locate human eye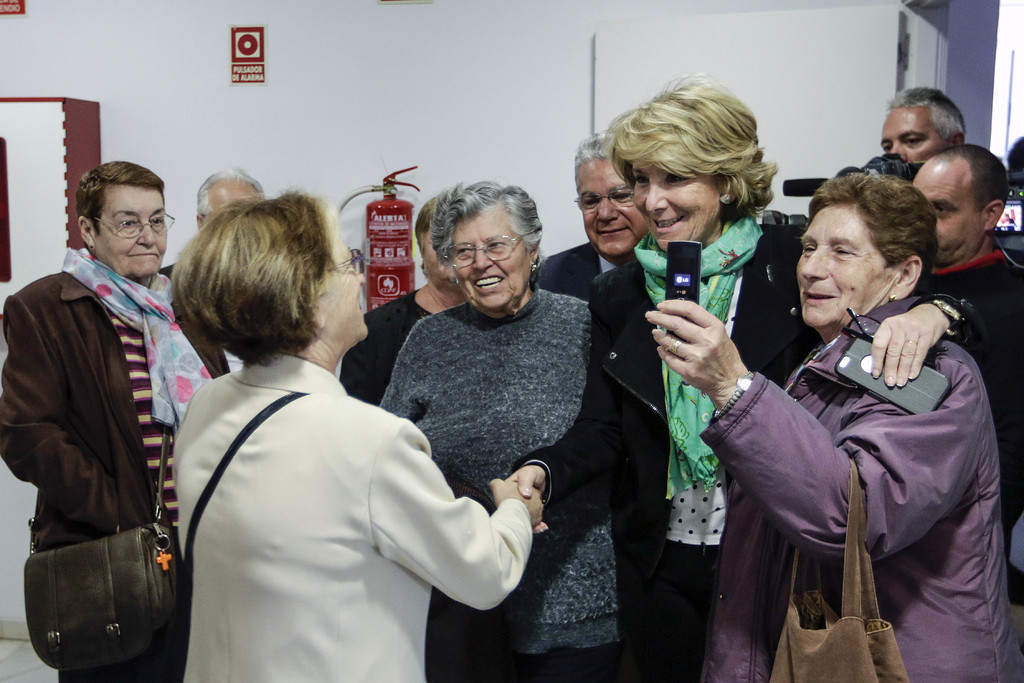
<region>611, 191, 631, 201</region>
